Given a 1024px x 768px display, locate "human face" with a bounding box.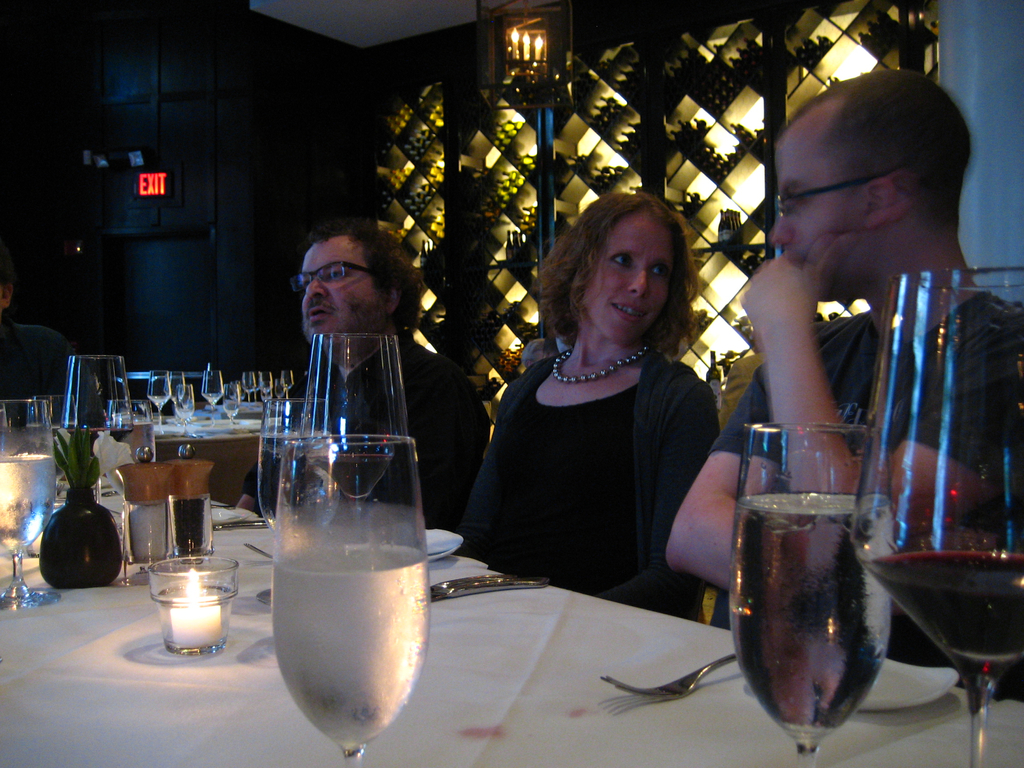
Located: 584/220/680/351.
